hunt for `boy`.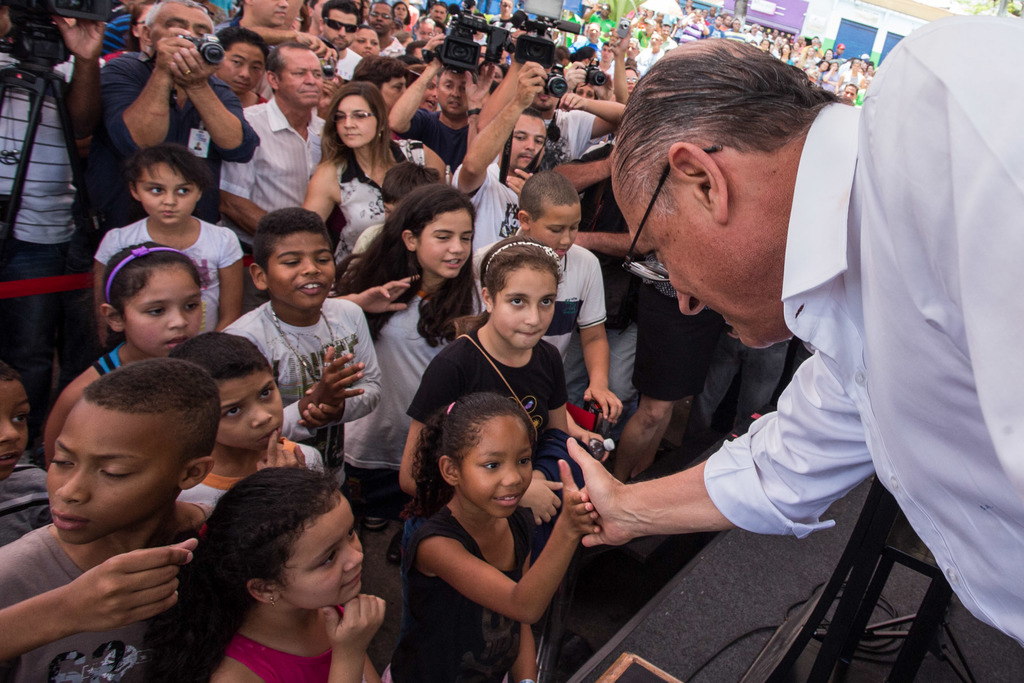
Hunted down at l=0, t=364, r=54, b=545.
